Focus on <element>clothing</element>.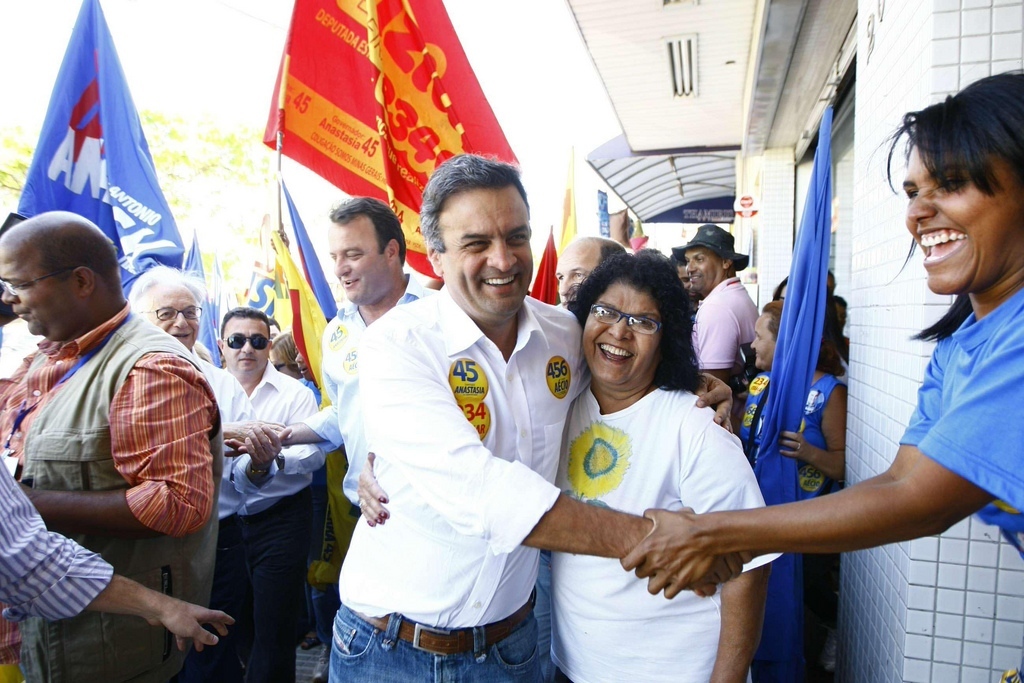
Focused at region(189, 352, 276, 537).
